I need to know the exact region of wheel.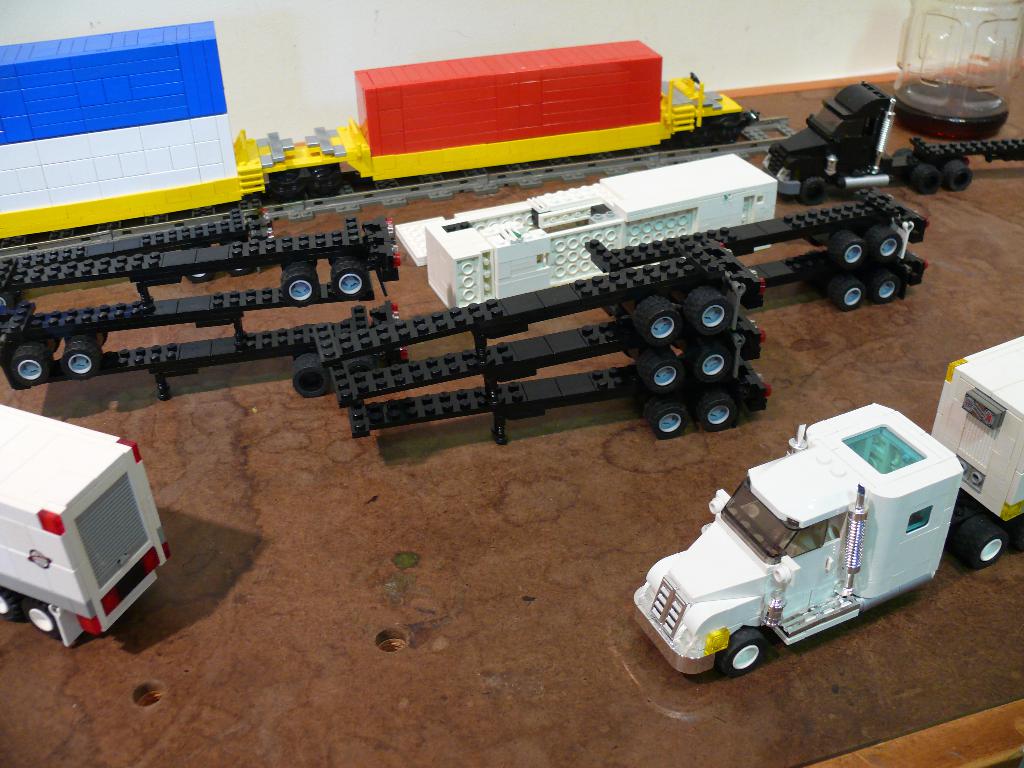
Region: 867,269,898,301.
